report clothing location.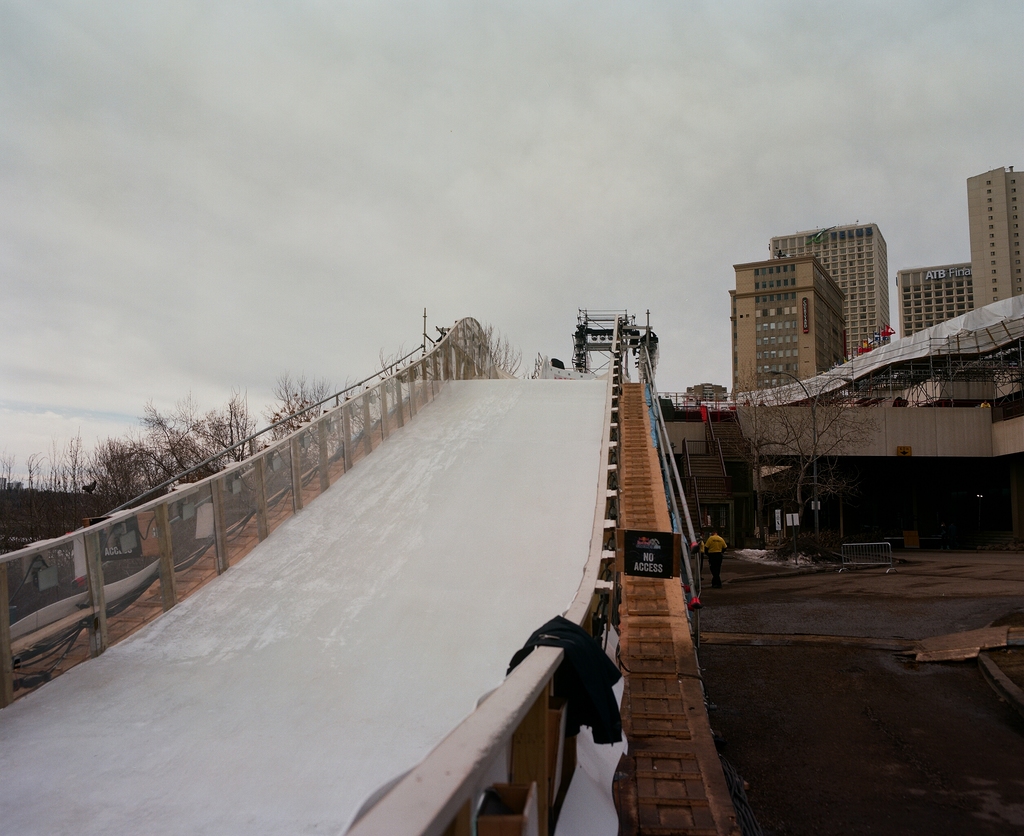
Report: x1=508, y1=613, x2=625, y2=747.
